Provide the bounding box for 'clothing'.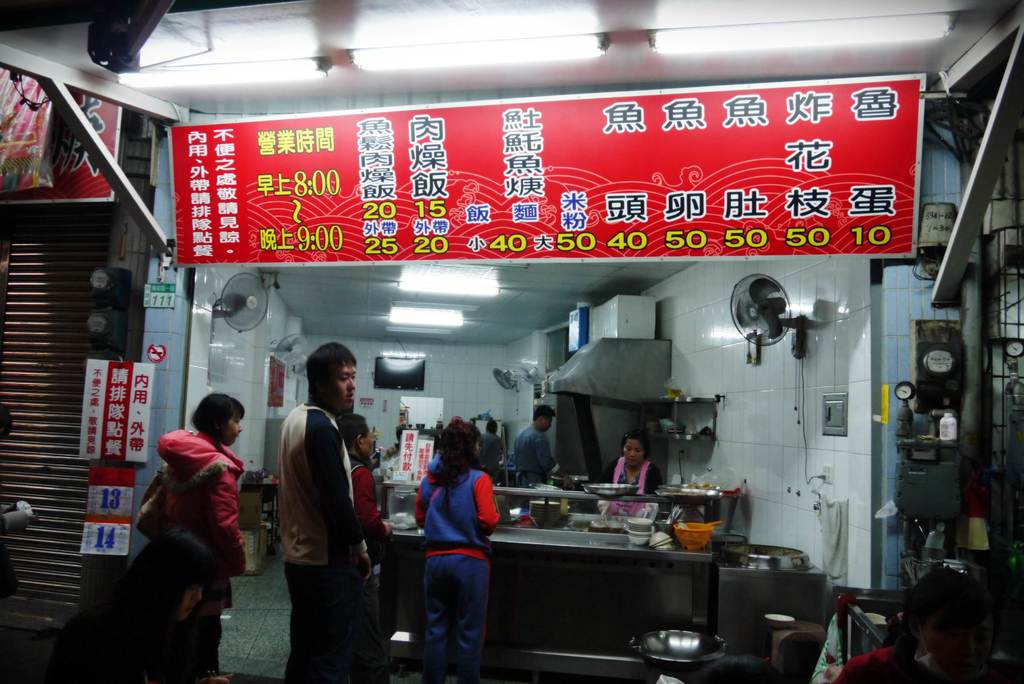
x1=840, y1=634, x2=959, y2=683.
